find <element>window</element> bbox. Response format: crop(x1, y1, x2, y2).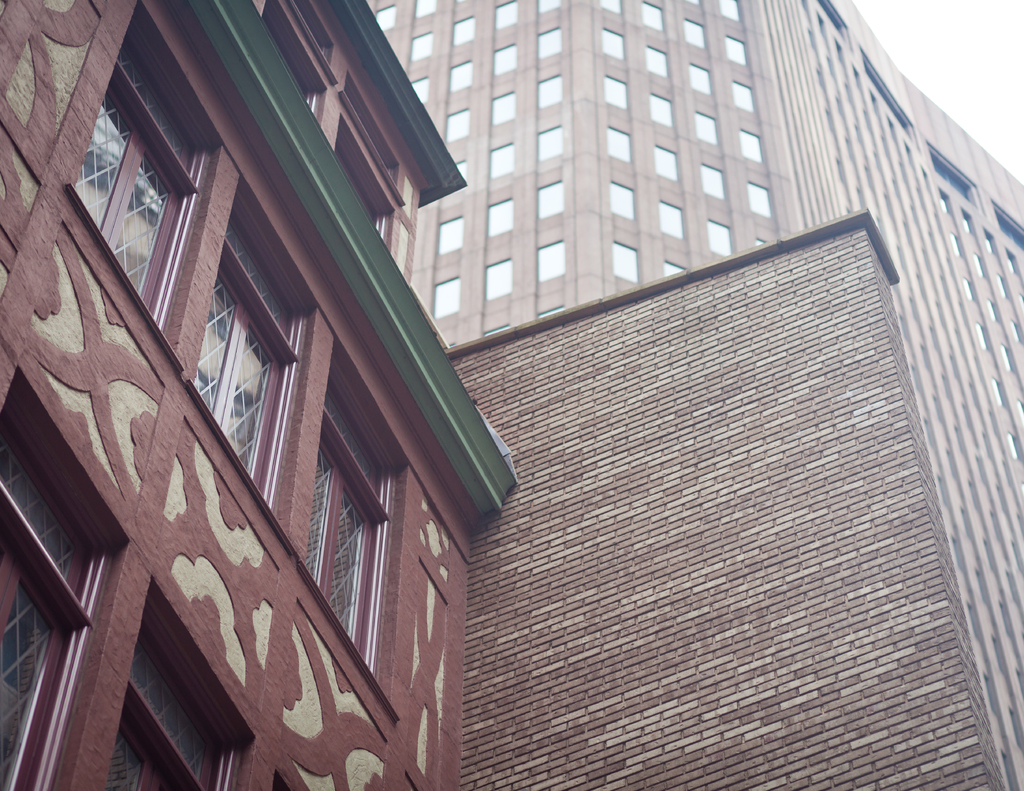
crop(647, 47, 668, 80).
